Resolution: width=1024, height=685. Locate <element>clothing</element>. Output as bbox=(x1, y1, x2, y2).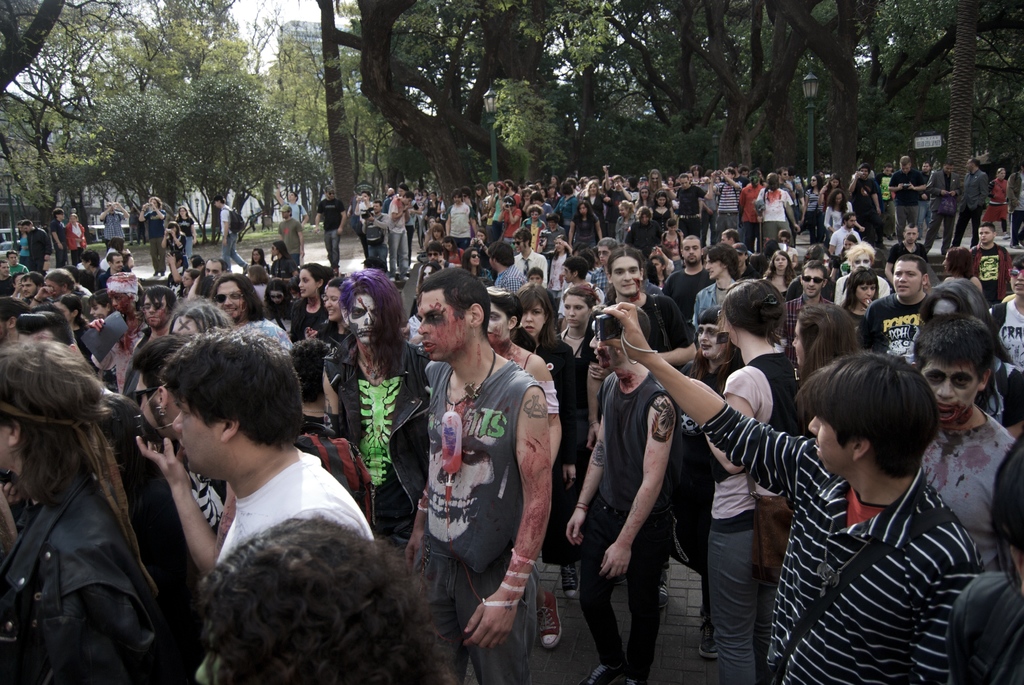
bbox=(387, 359, 561, 654).
